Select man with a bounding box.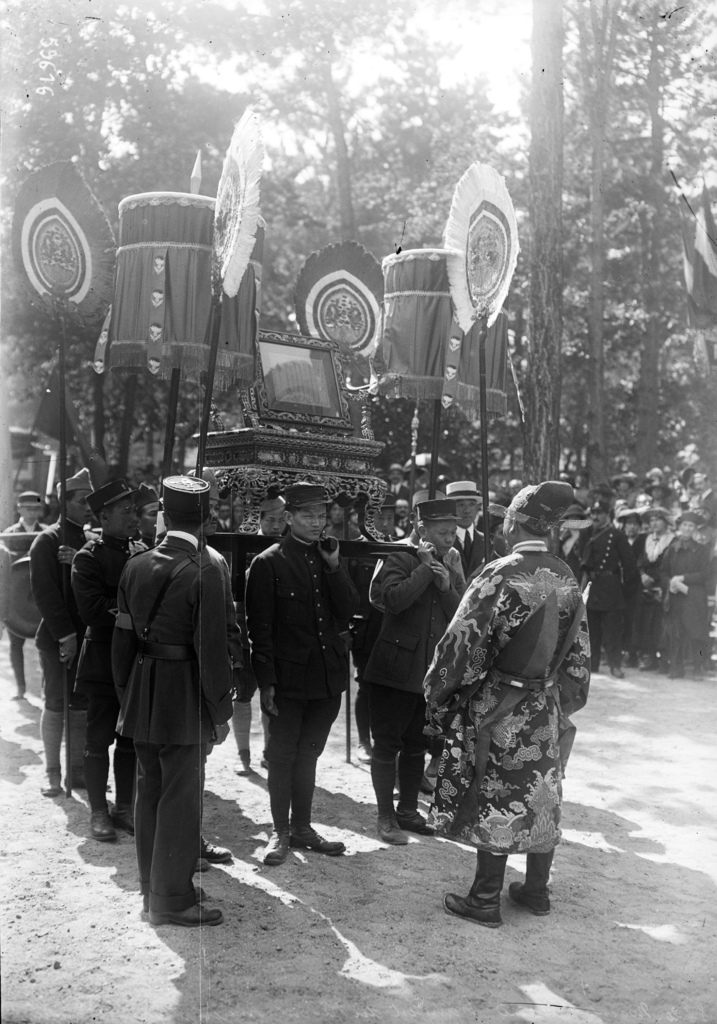
[left=360, top=487, right=466, bottom=851].
